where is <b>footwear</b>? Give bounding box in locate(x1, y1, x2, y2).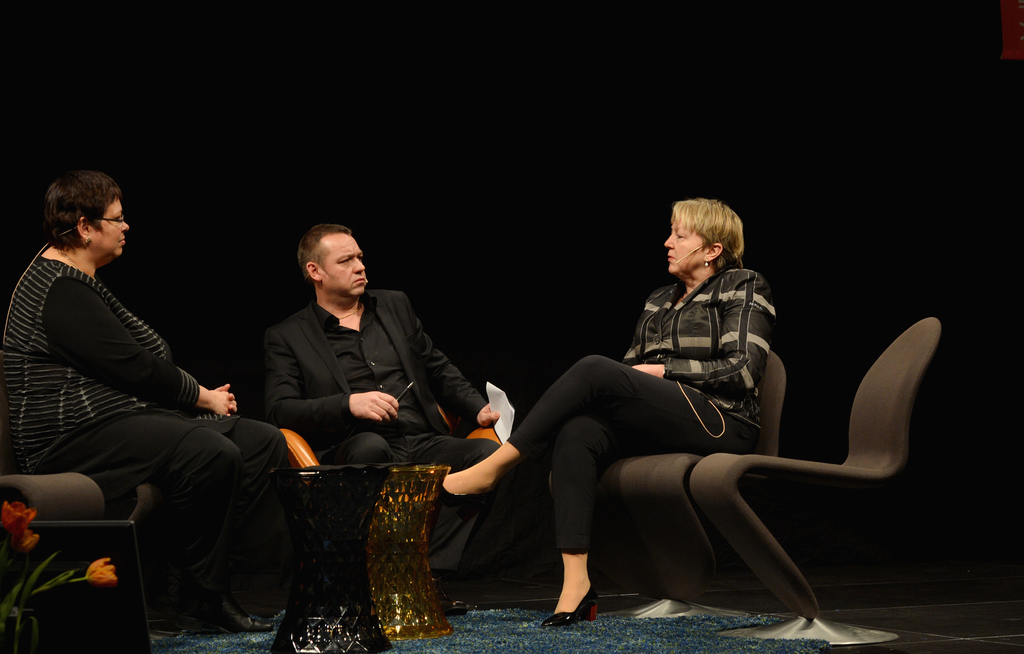
locate(185, 592, 273, 636).
